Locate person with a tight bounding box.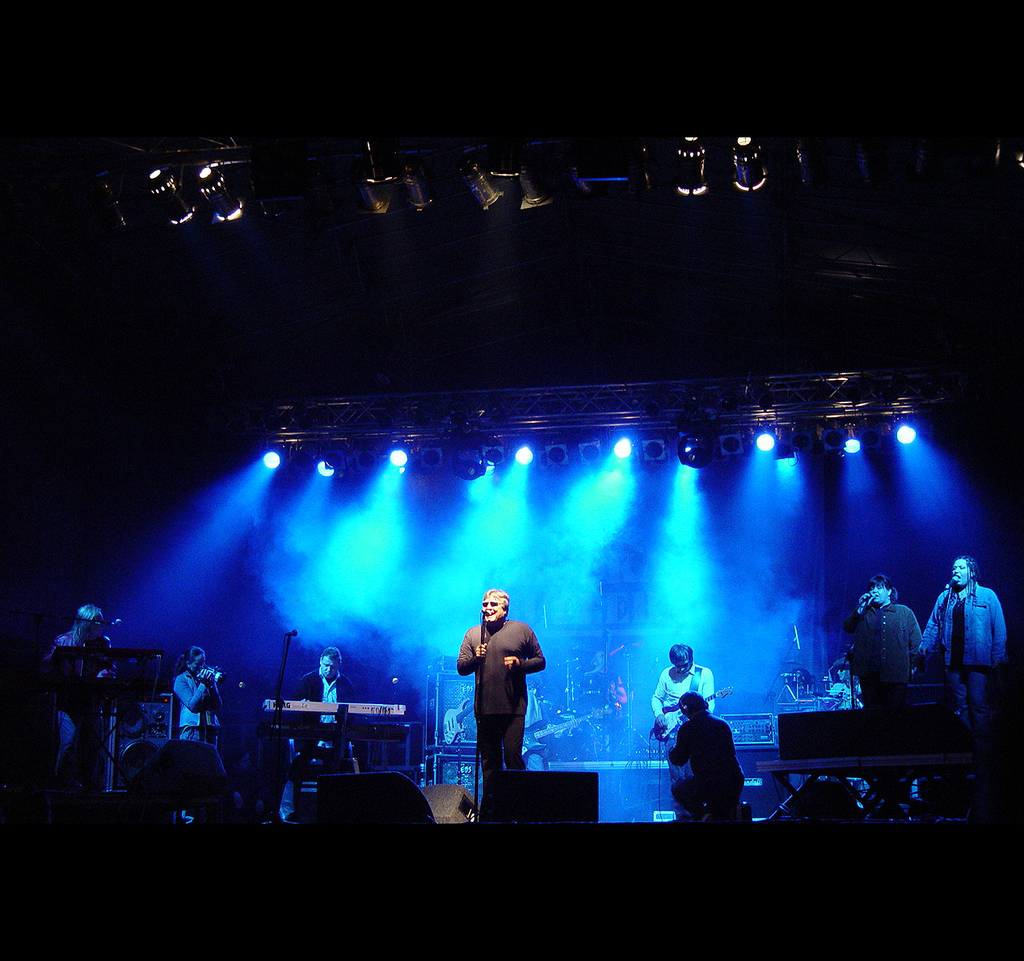
box=[57, 600, 104, 783].
